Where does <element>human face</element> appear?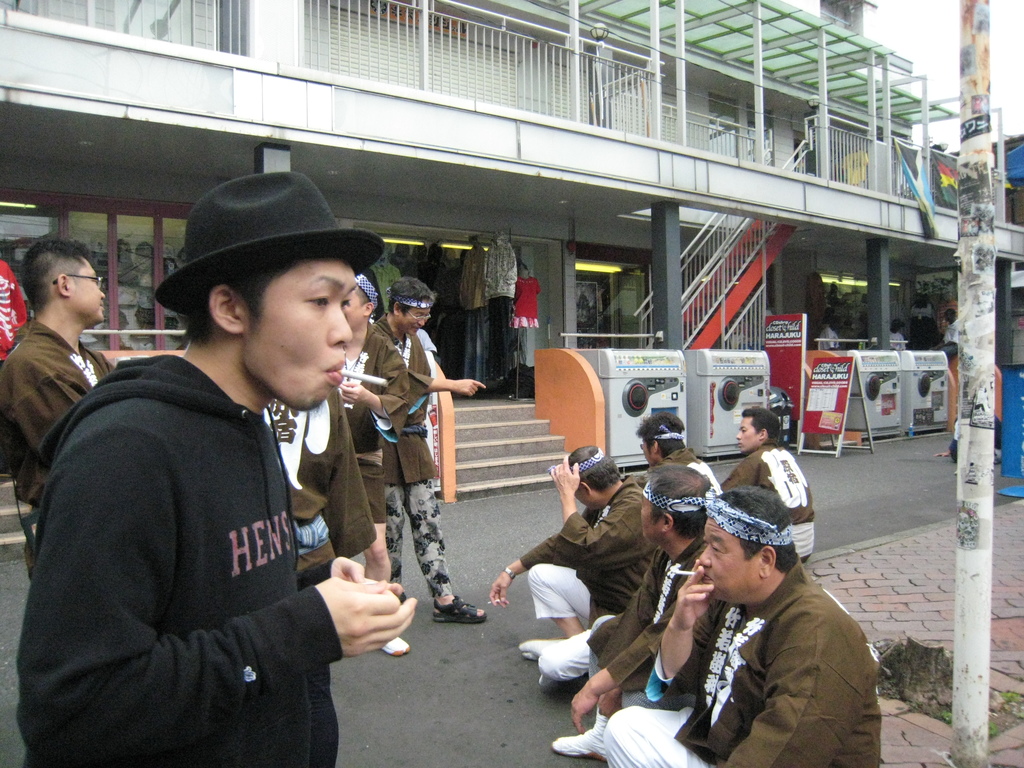
Appears at (x1=577, y1=495, x2=585, y2=508).
